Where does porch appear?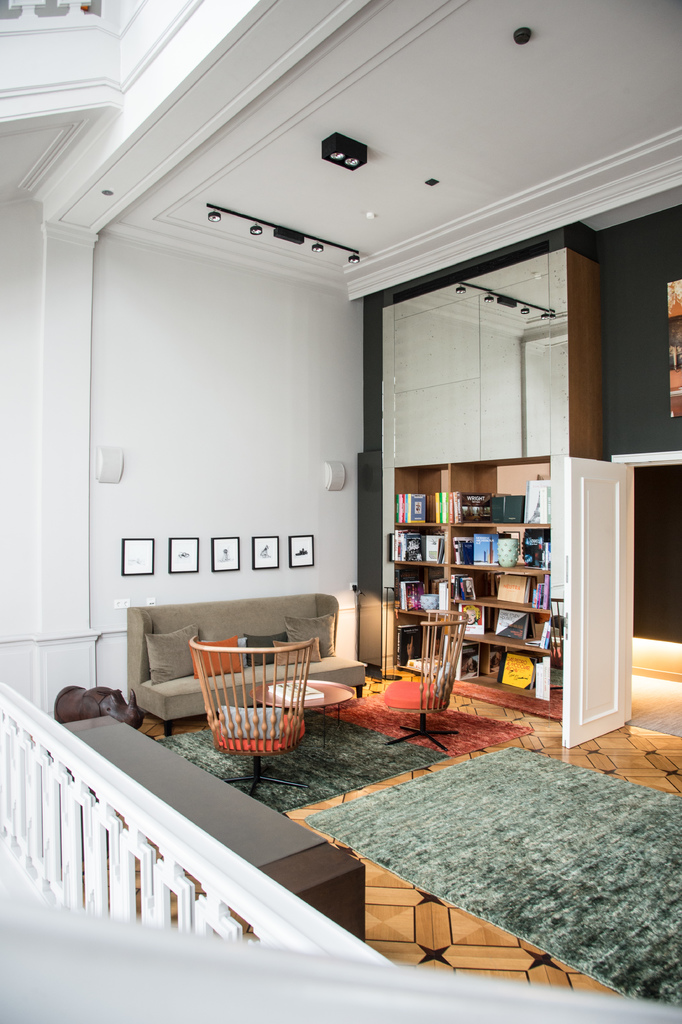
Appears at <region>0, 640, 681, 1023</region>.
